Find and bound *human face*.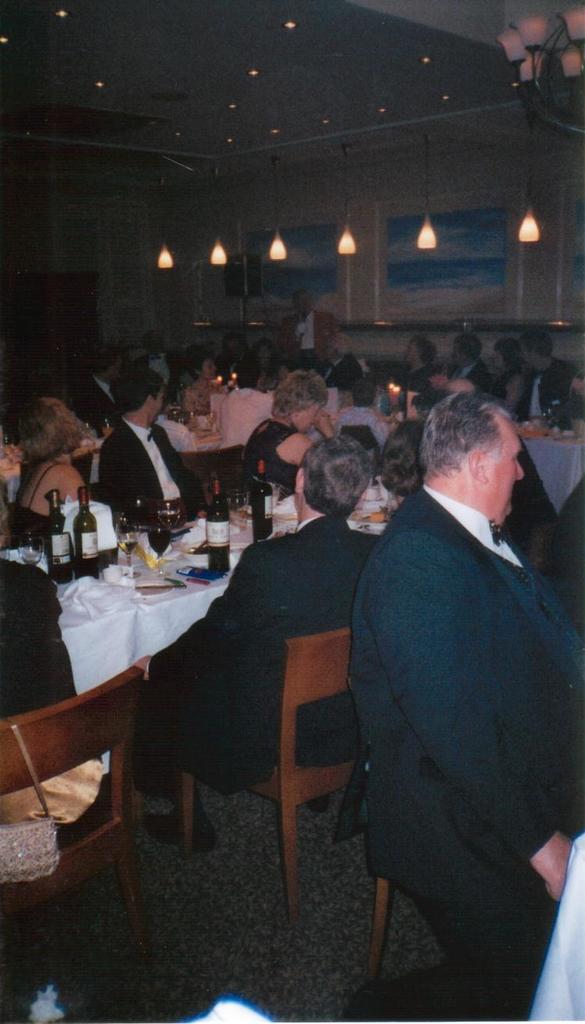
Bound: box(291, 289, 320, 320).
